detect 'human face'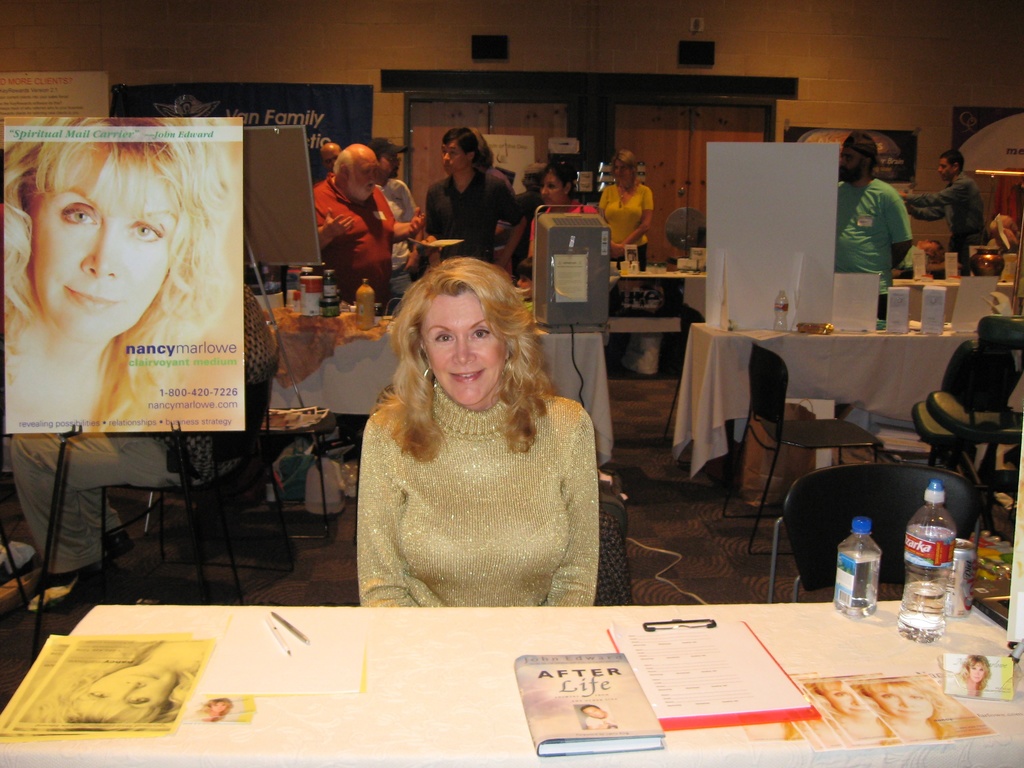
<bbox>29, 145, 176, 349</bbox>
